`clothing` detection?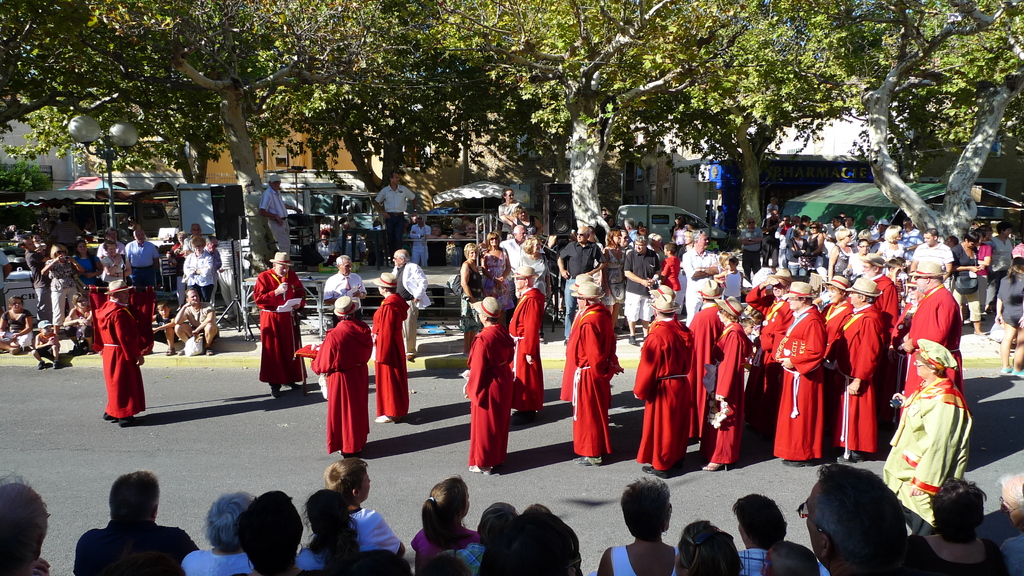
{"x1": 560, "y1": 240, "x2": 605, "y2": 340}
